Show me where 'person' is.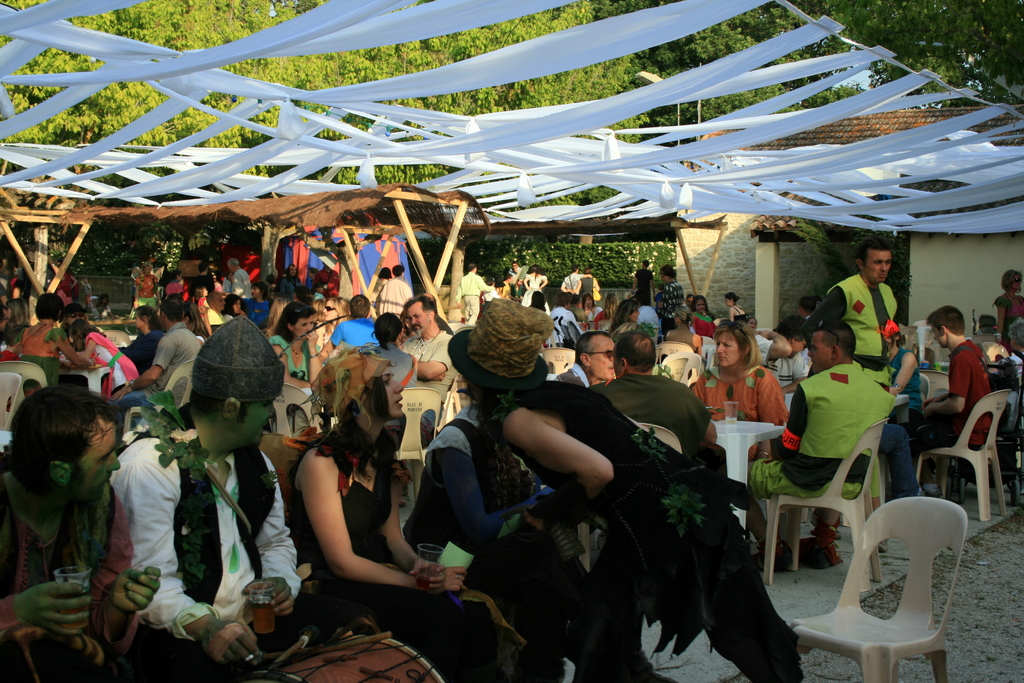
'person' is at 919 308 985 457.
